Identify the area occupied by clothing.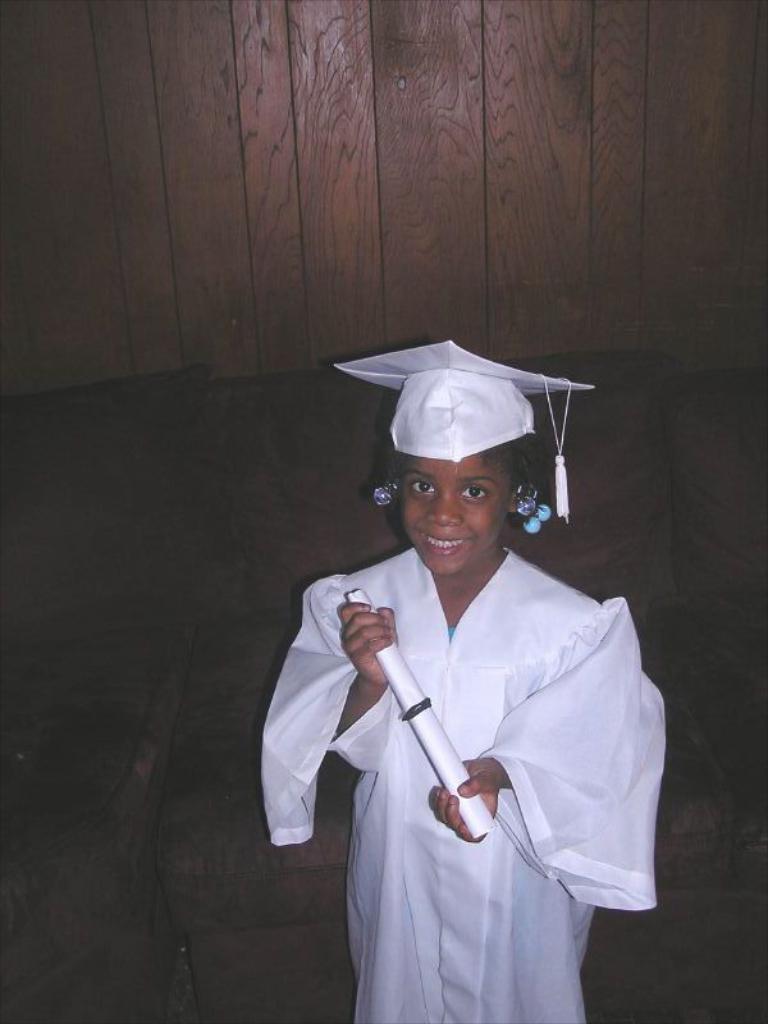
Area: [279, 508, 659, 992].
